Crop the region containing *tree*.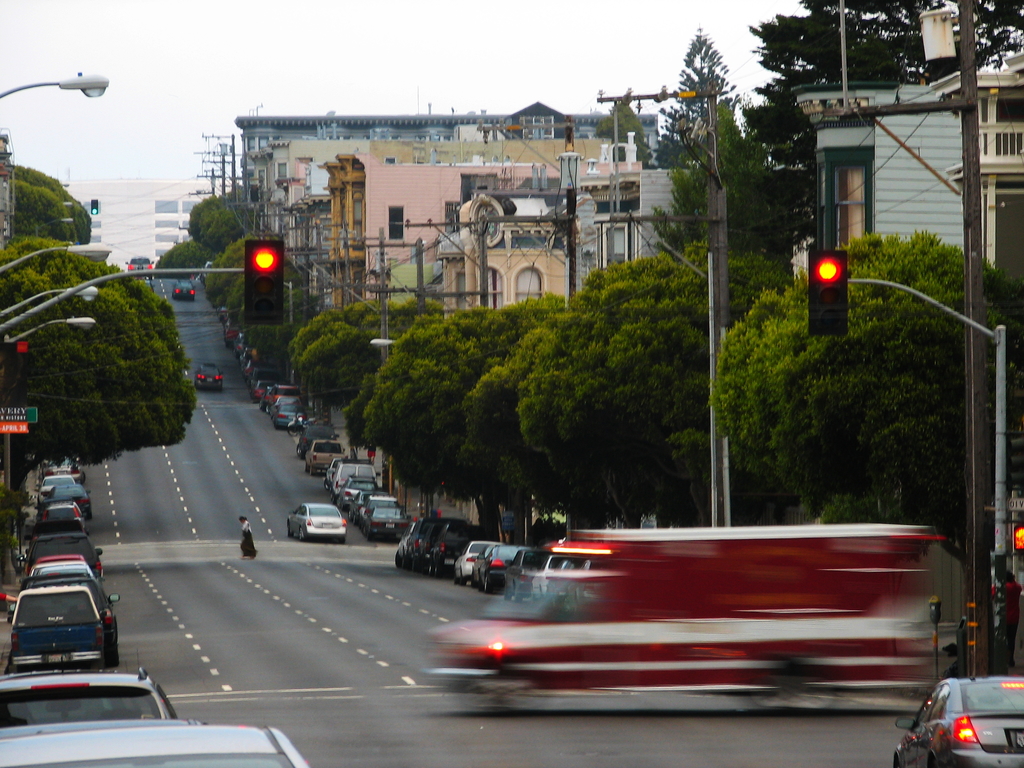
Crop region: l=522, t=253, r=676, b=519.
